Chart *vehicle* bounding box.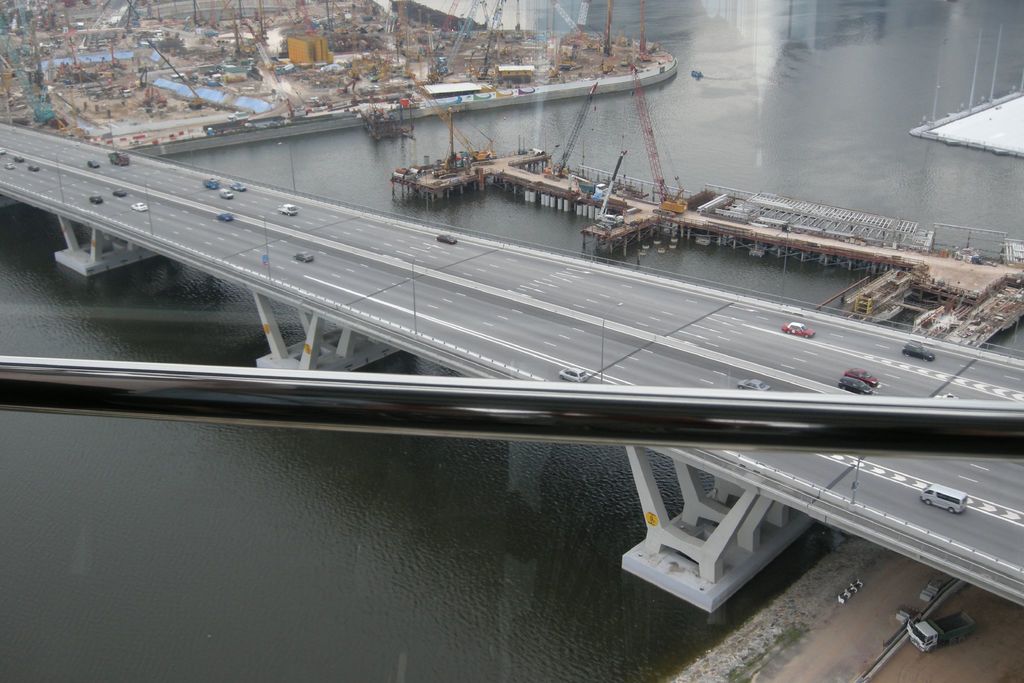
Charted: x1=846, y1=367, x2=879, y2=388.
